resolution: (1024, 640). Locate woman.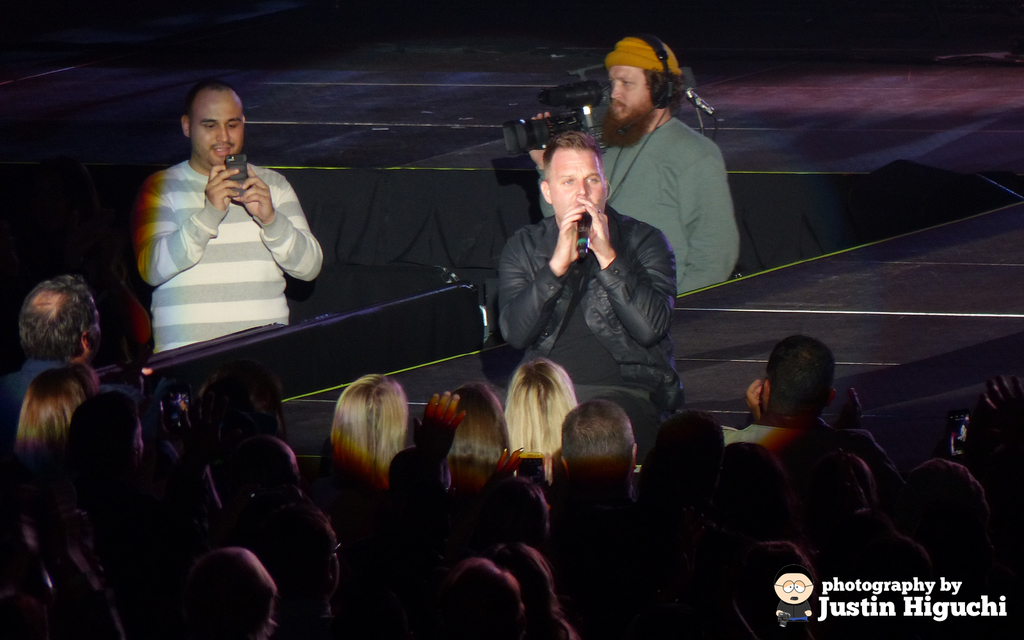
left=56, top=390, right=152, bottom=500.
